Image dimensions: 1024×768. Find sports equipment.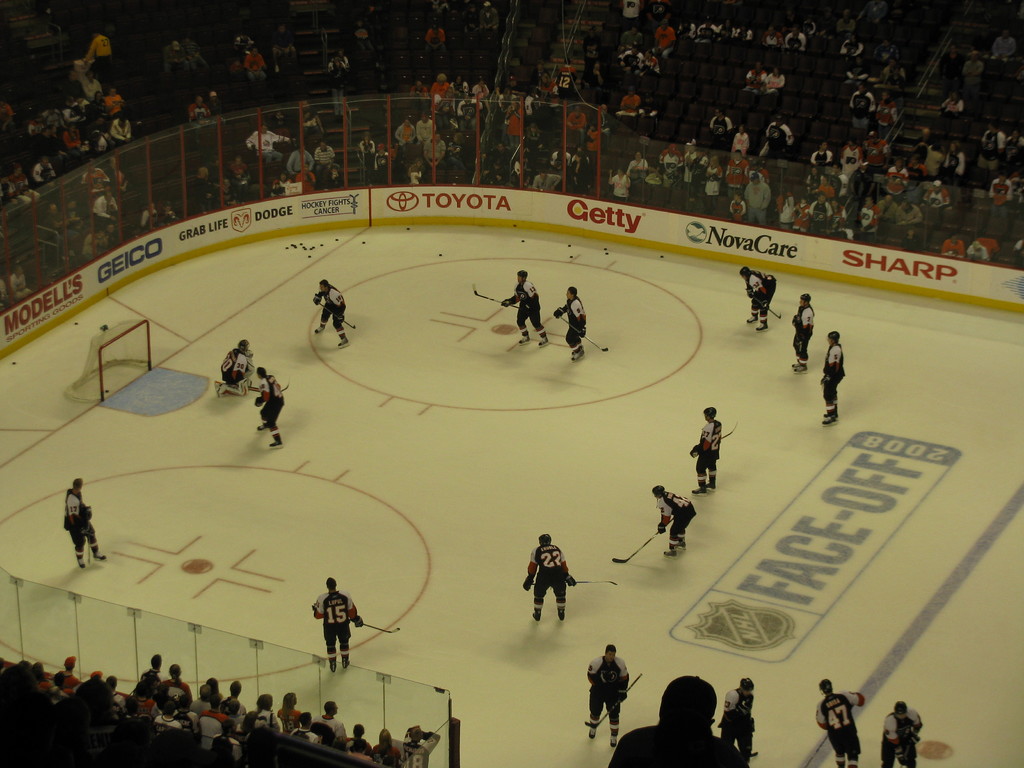
Rect(358, 620, 404, 637).
